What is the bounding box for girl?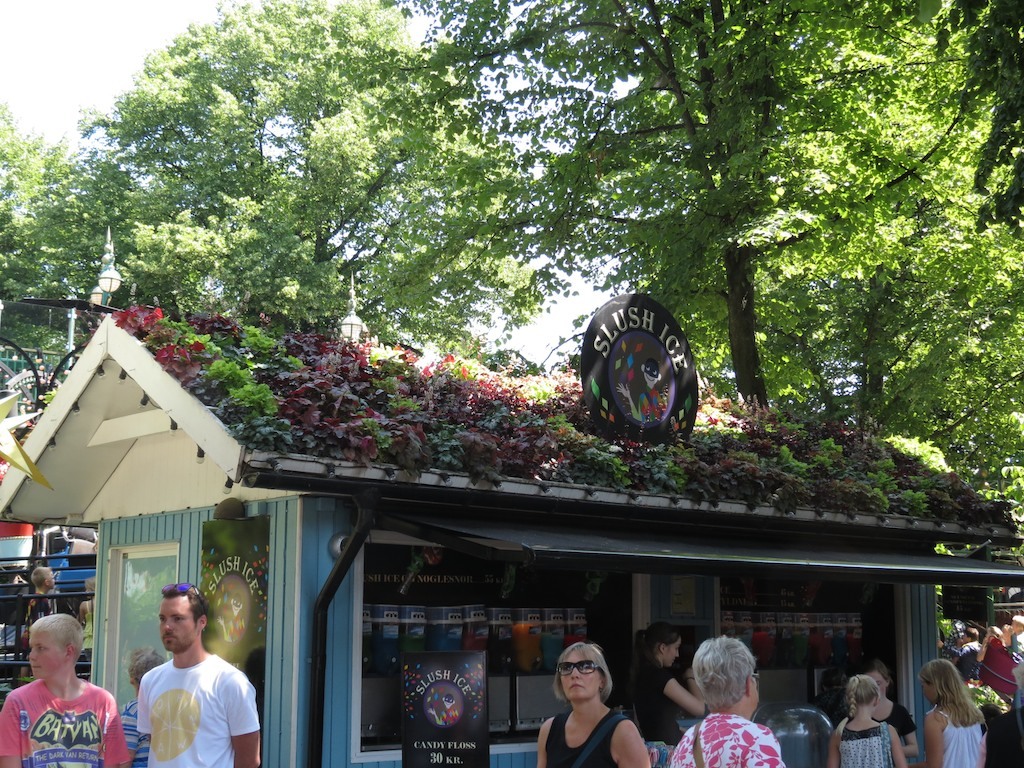
[911, 658, 985, 767].
